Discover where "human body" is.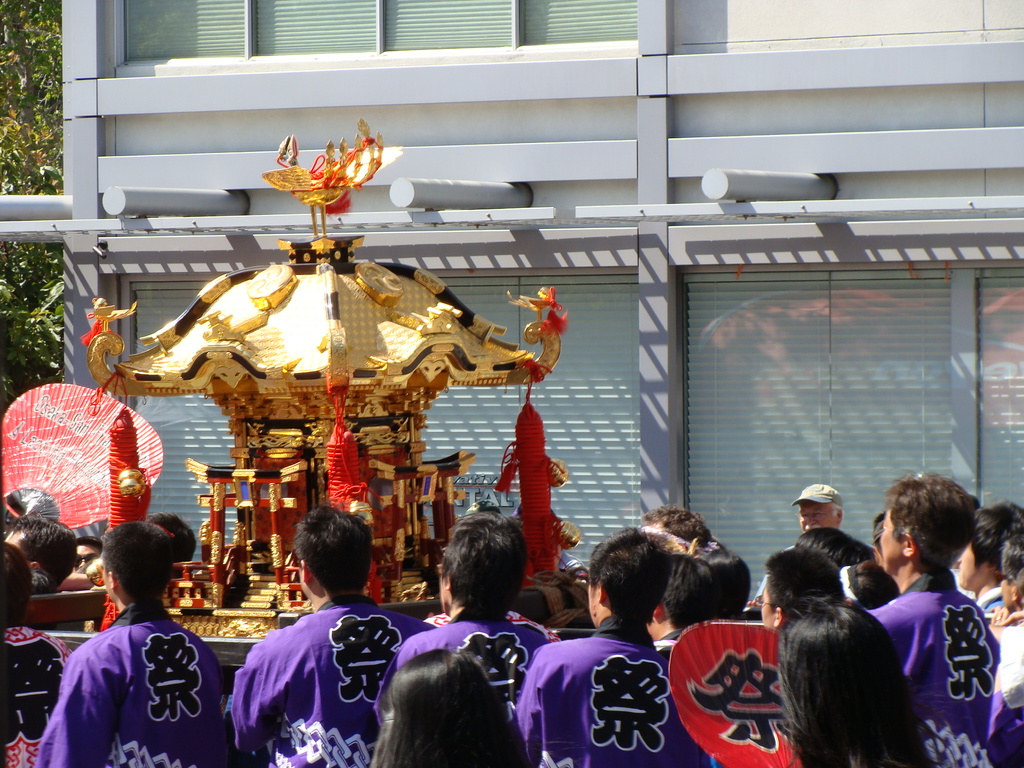
Discovered at bbox=(649, 543, 712, 642).
